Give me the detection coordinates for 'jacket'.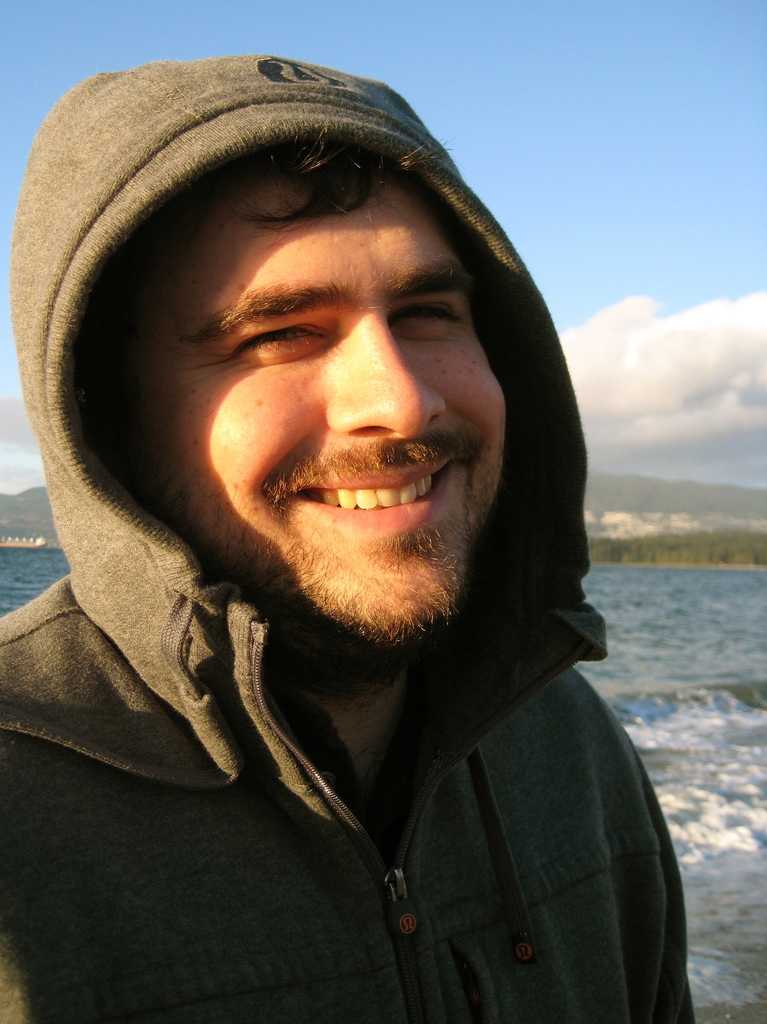
box=[0, 57, 695, 1023].
